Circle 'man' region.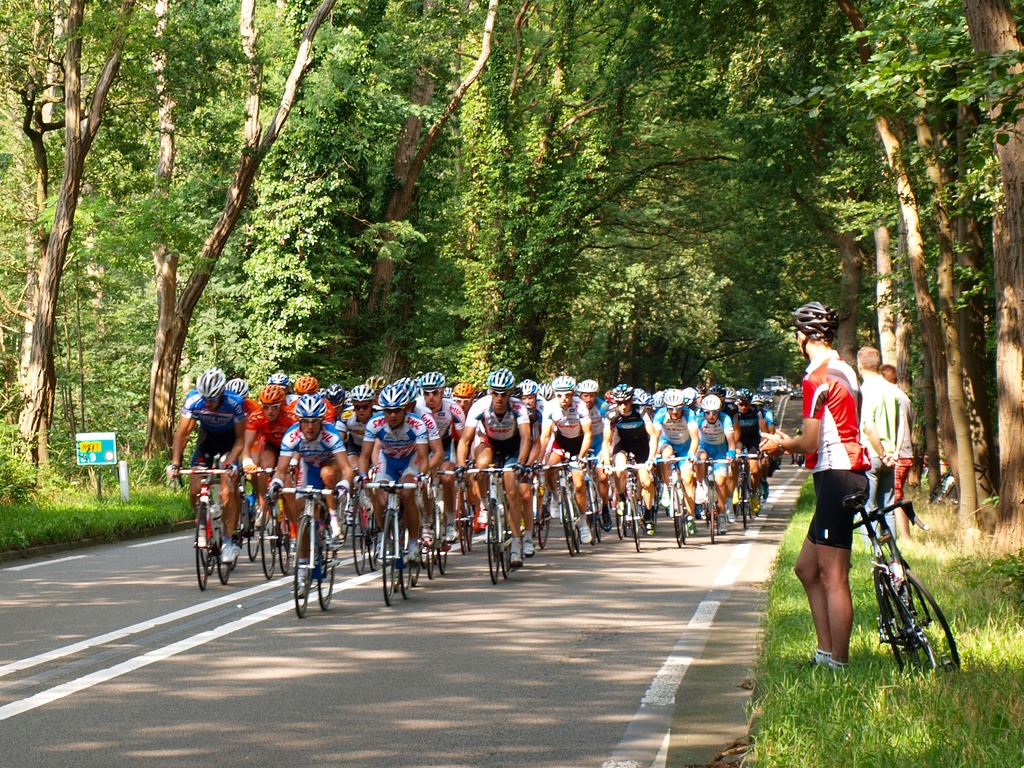
Region: locate(853, 341, 904, 588).
